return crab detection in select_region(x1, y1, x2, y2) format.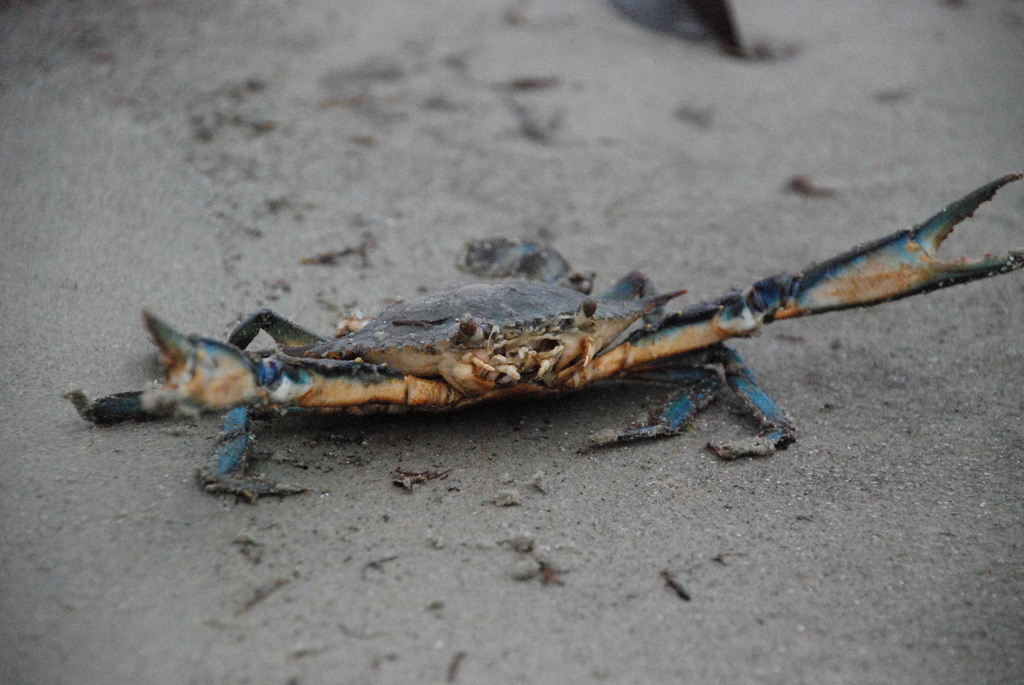
select_region(61, 168, 1023, 500).
